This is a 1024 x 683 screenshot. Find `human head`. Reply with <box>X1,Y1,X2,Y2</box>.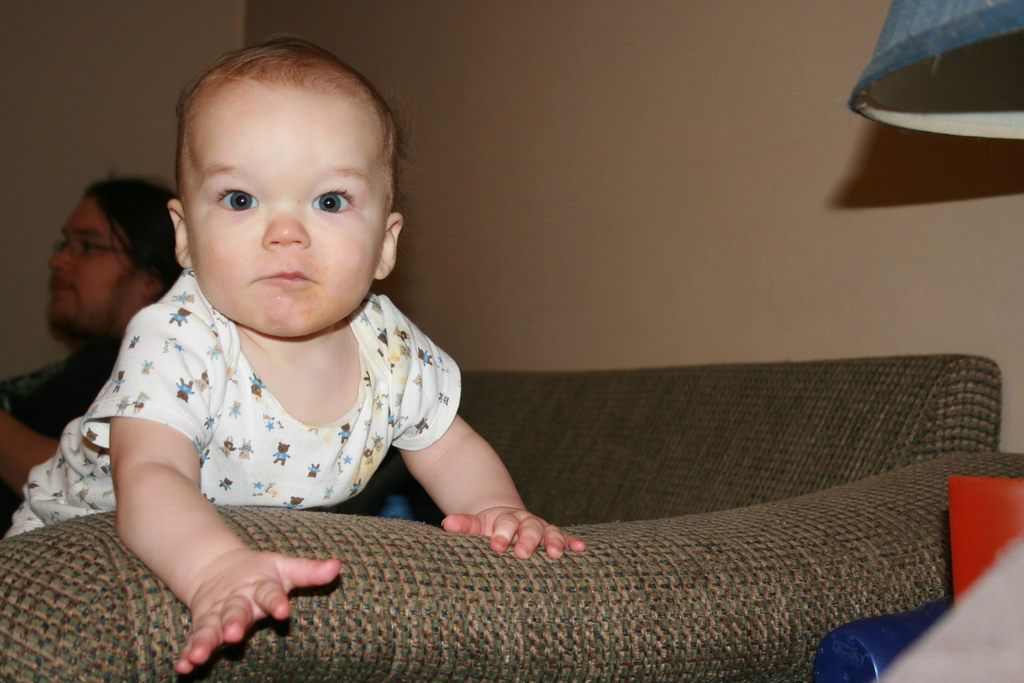
<box>164,31,416,314</box>.
